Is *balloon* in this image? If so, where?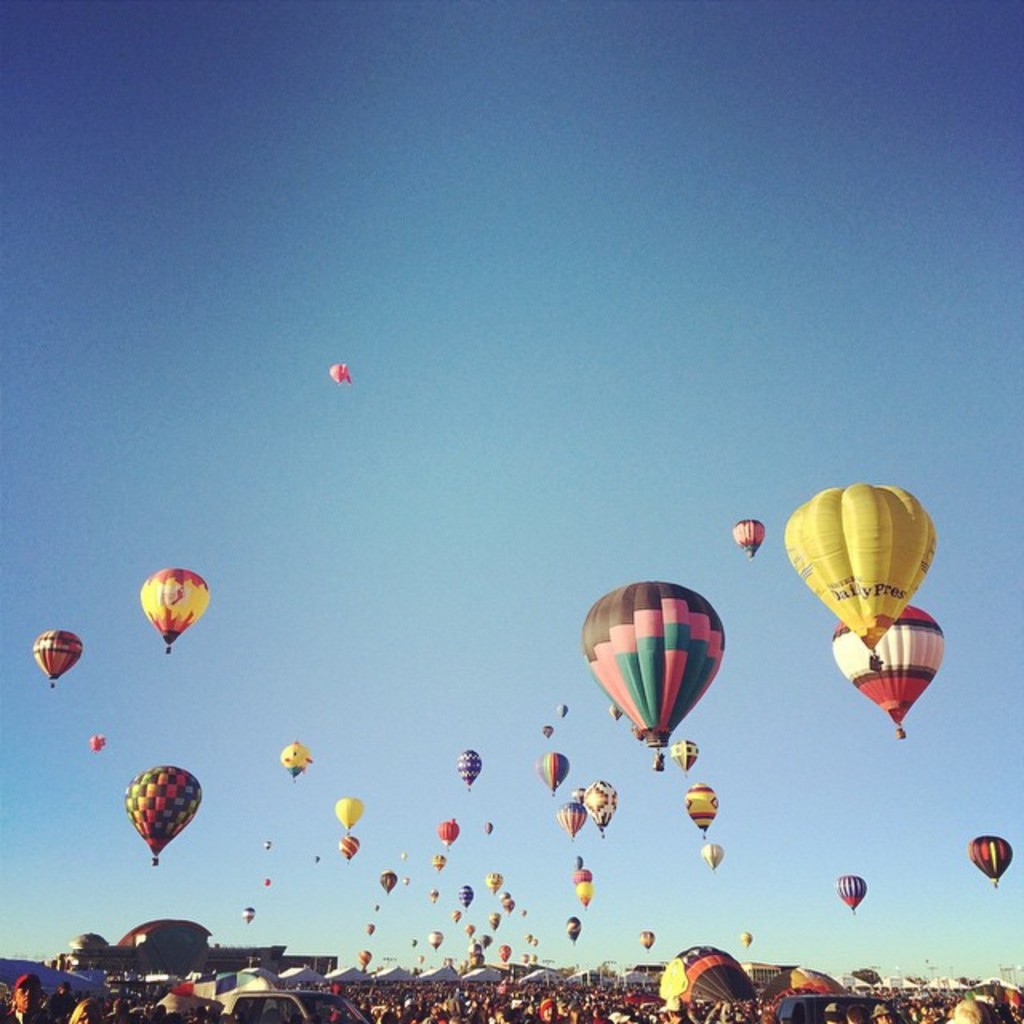
Yes, at Rect(552, 798, 589, 835).
